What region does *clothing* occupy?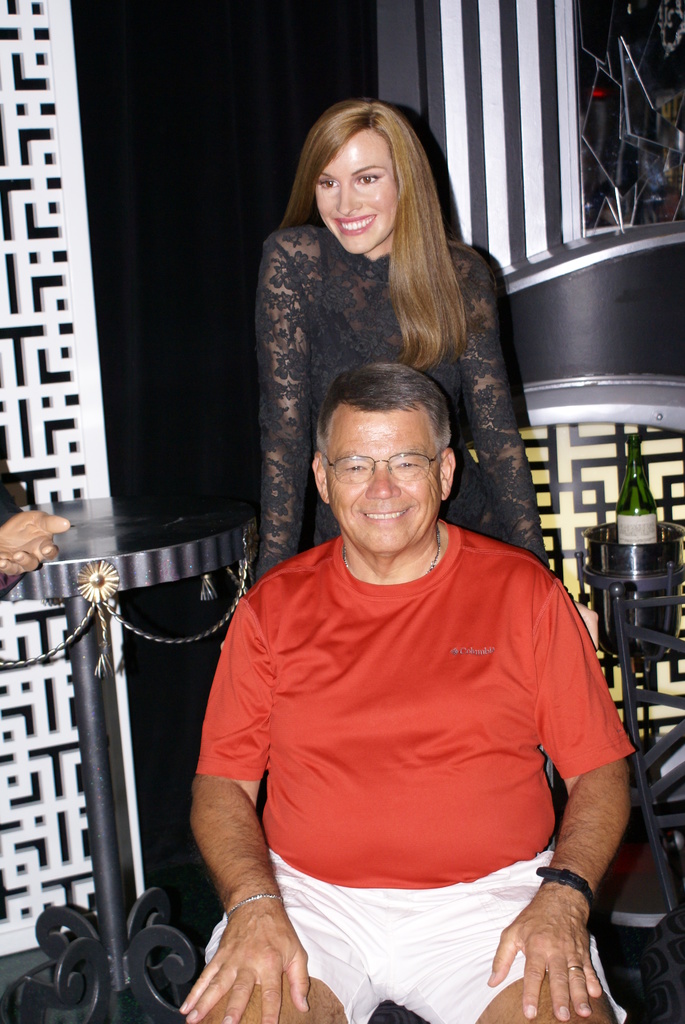
BBox(258, 204, 565, 588).
